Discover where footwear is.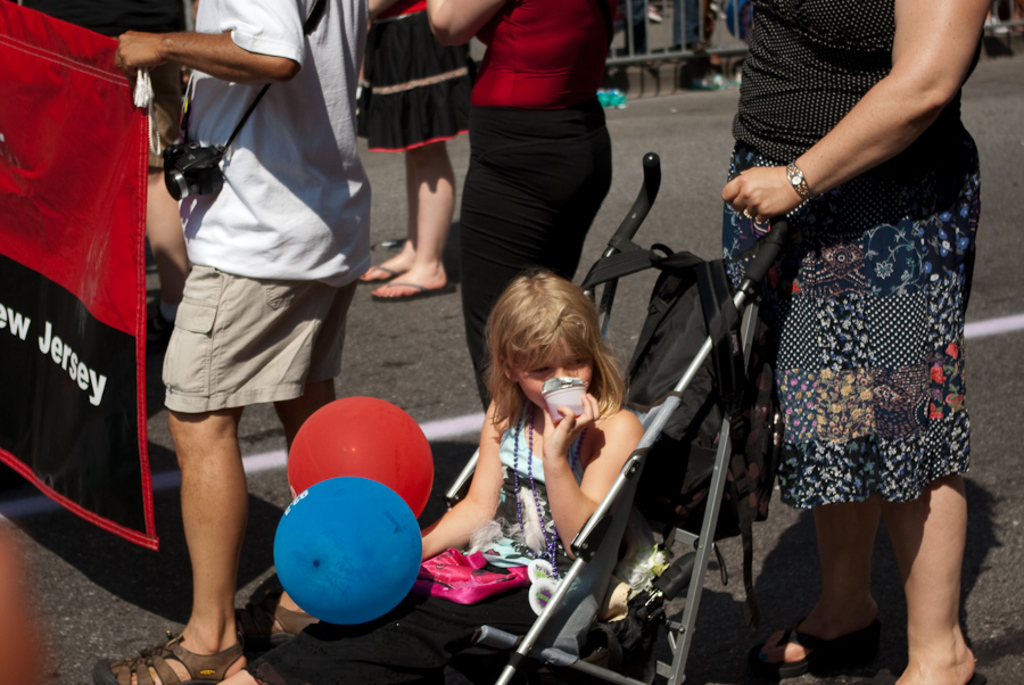
Discovered at (left=981, top=19, right=1007, bottom=42).
